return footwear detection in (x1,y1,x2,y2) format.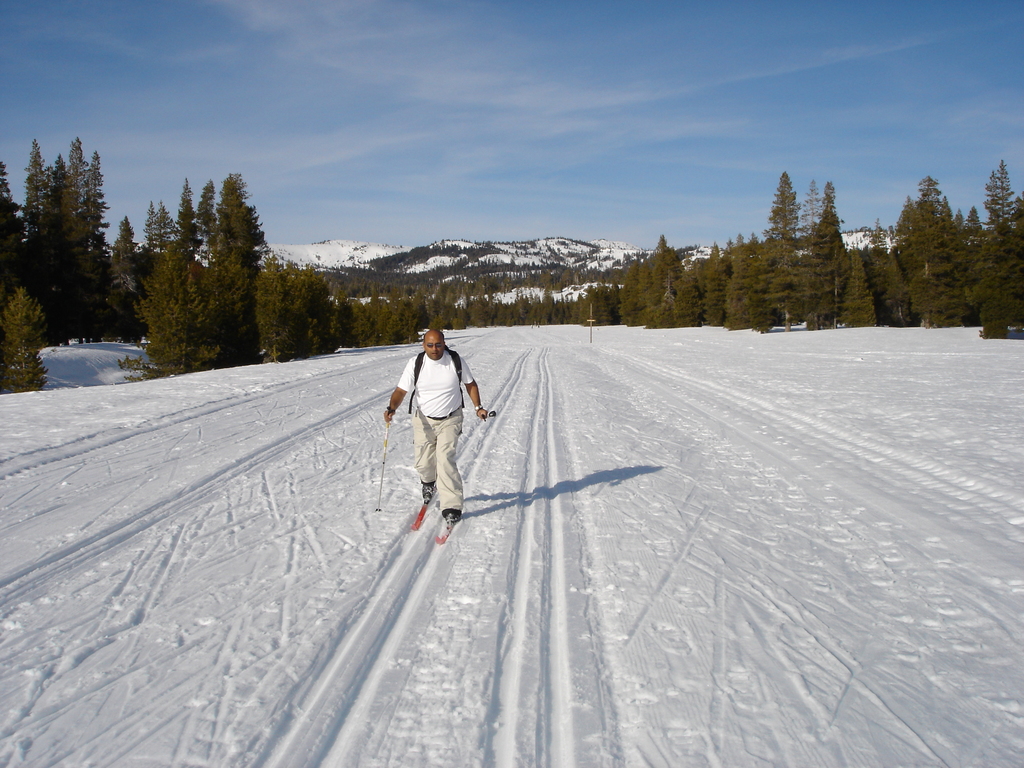
(417,479,432,504).
